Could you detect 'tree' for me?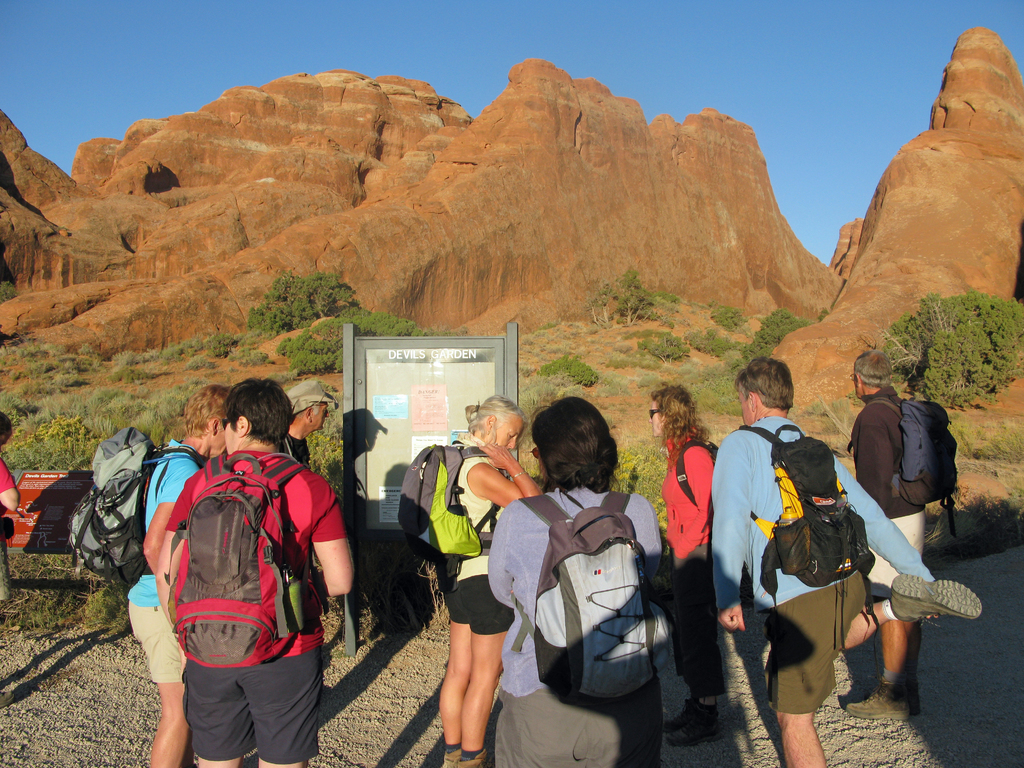
Detection result: 244/271/361/339.
